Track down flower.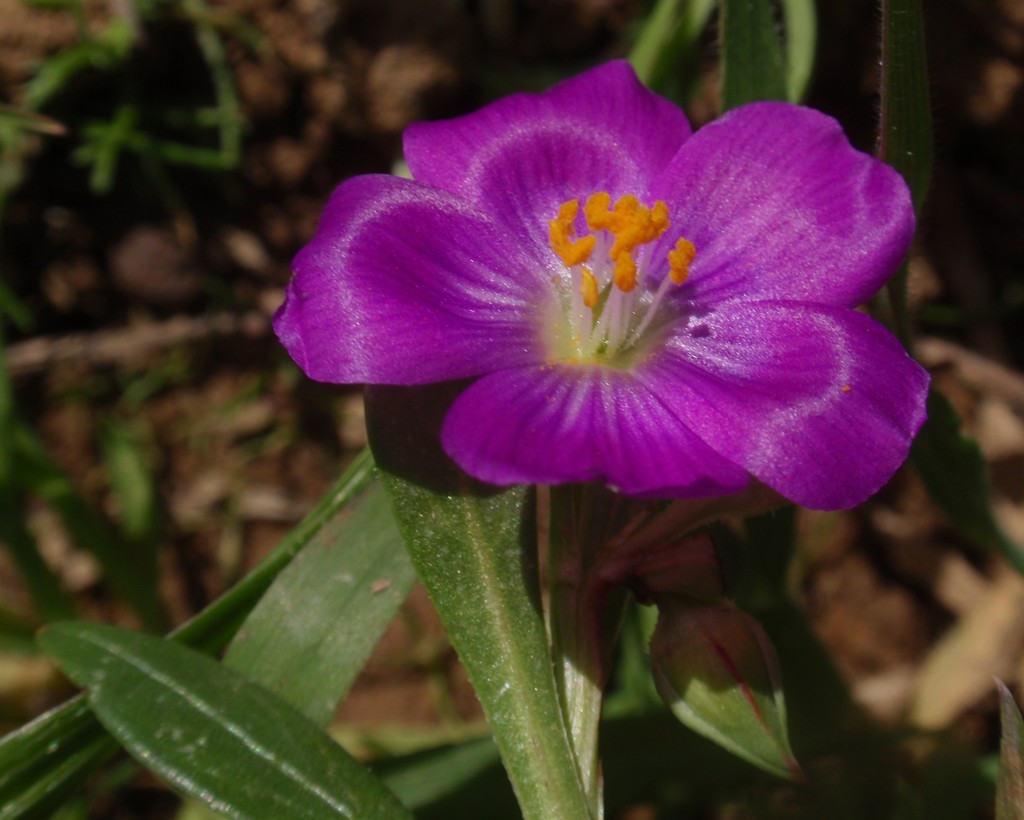
Tracked to [269,86,925,530].
